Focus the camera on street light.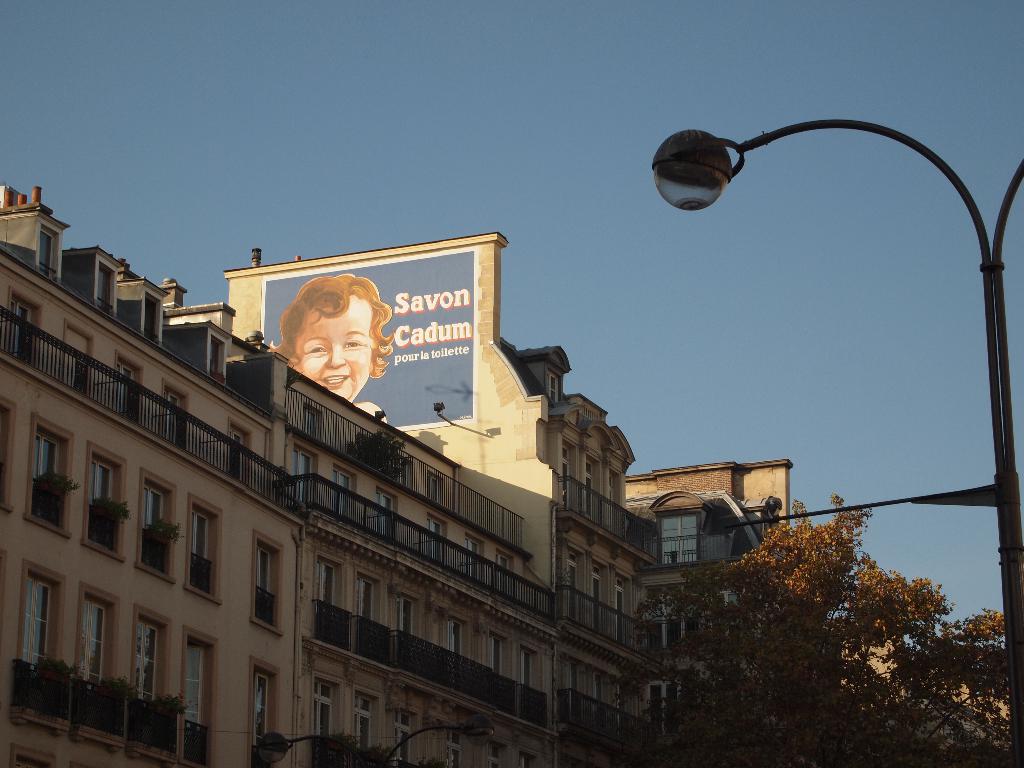
Focus region: 255,710,502,767.
